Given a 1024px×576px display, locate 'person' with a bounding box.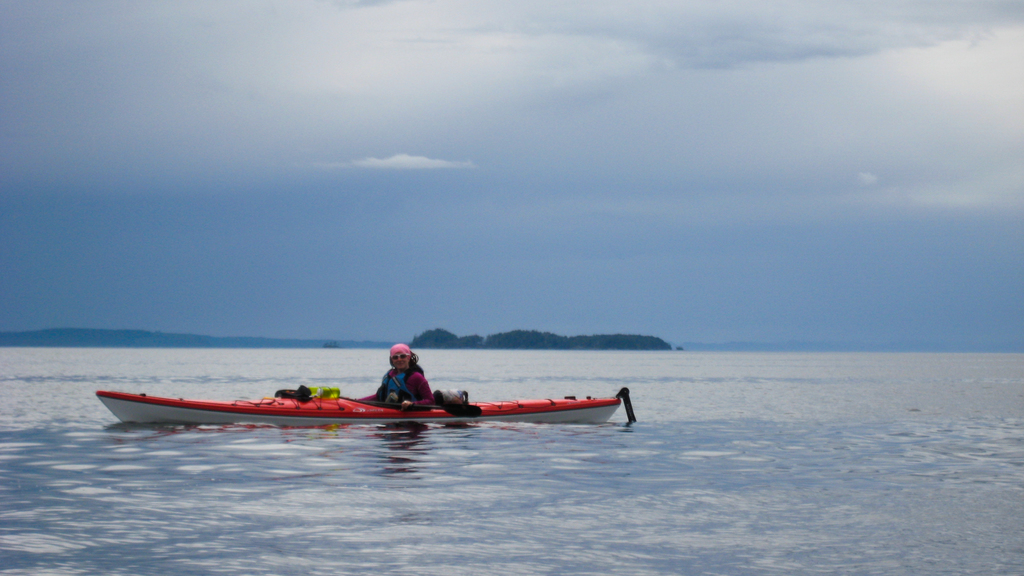
Located: detection(358, 348, 438, 418).
